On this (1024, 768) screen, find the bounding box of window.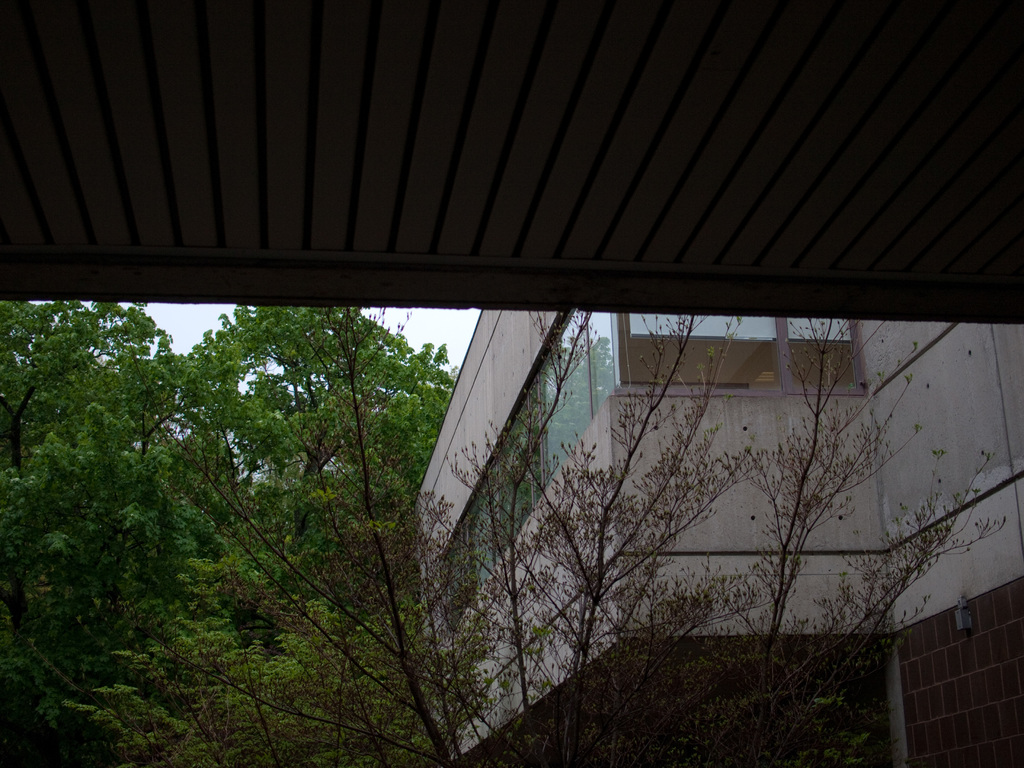
Bounding box: (left=787, top=315, right=860, bottom=387).
